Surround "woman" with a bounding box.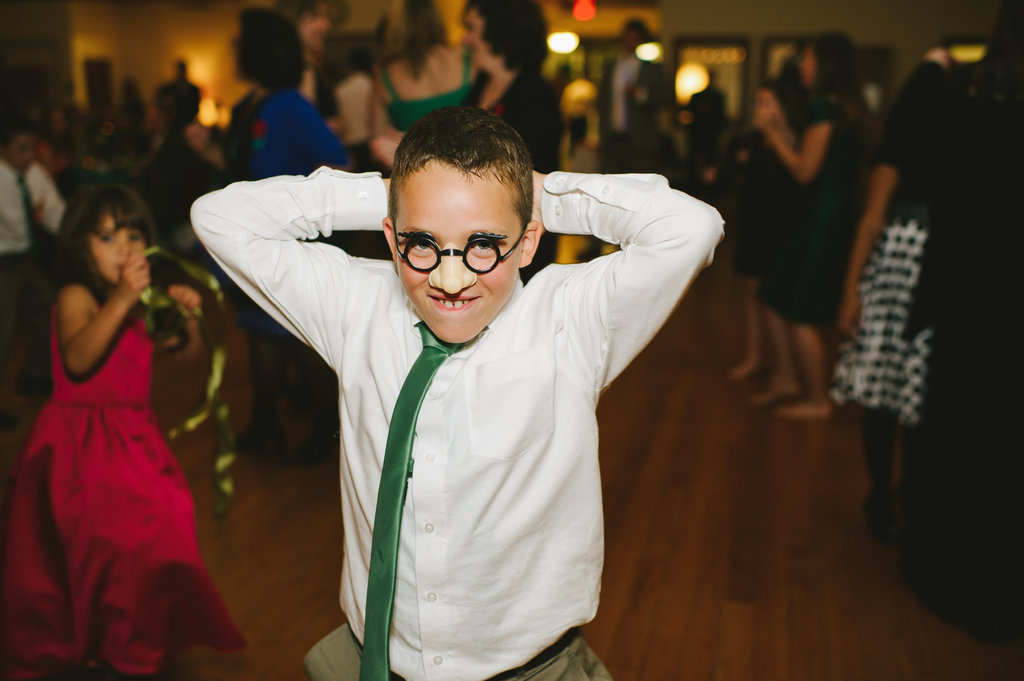
detection(749, 30, 872, 421).
